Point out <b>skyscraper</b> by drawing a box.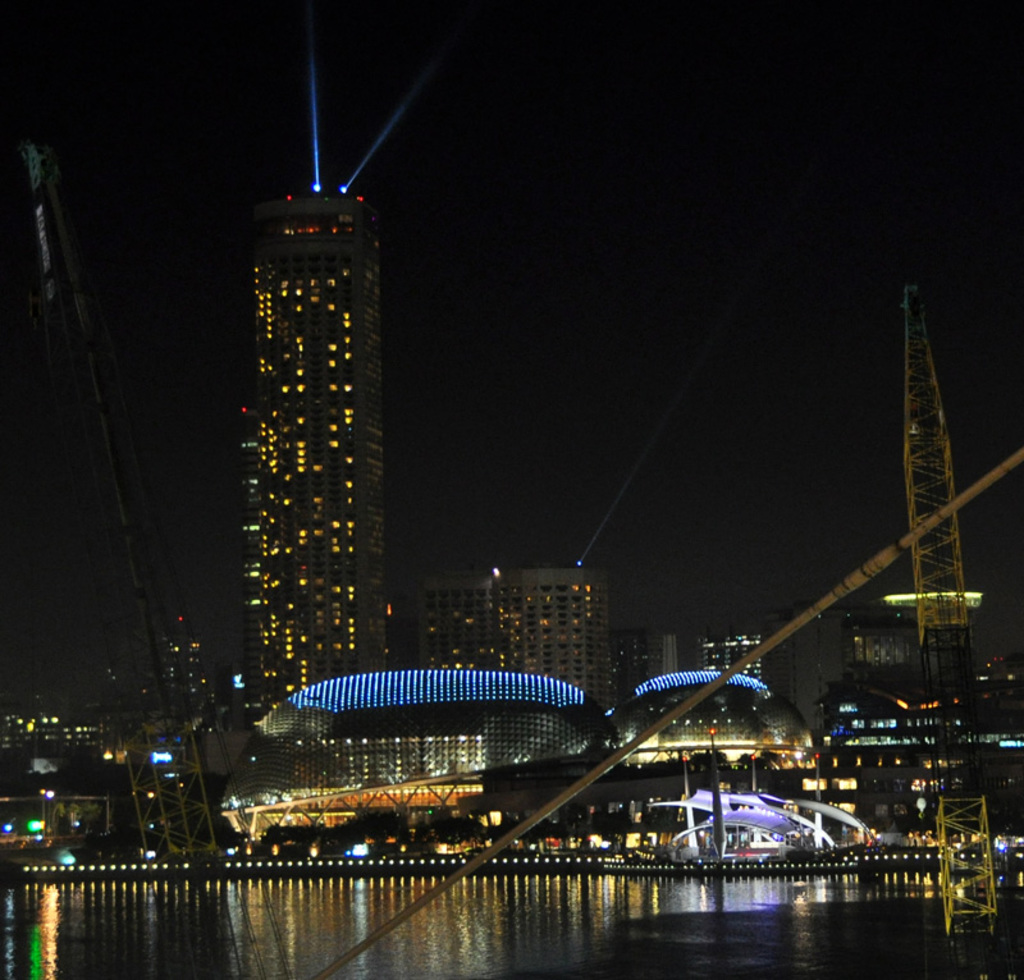
l=244, t=175, r=389, b=724.
